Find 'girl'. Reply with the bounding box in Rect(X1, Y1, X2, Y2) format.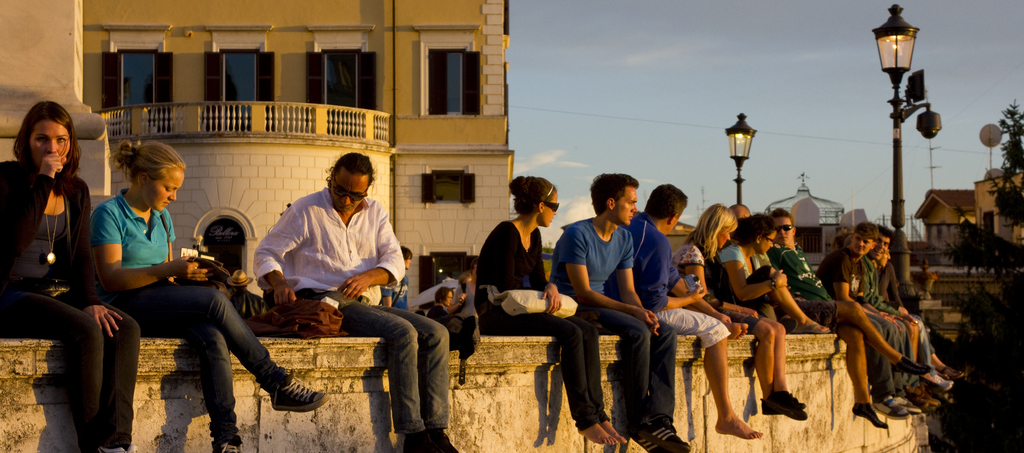
Rect(474, 174, 625, 447).
